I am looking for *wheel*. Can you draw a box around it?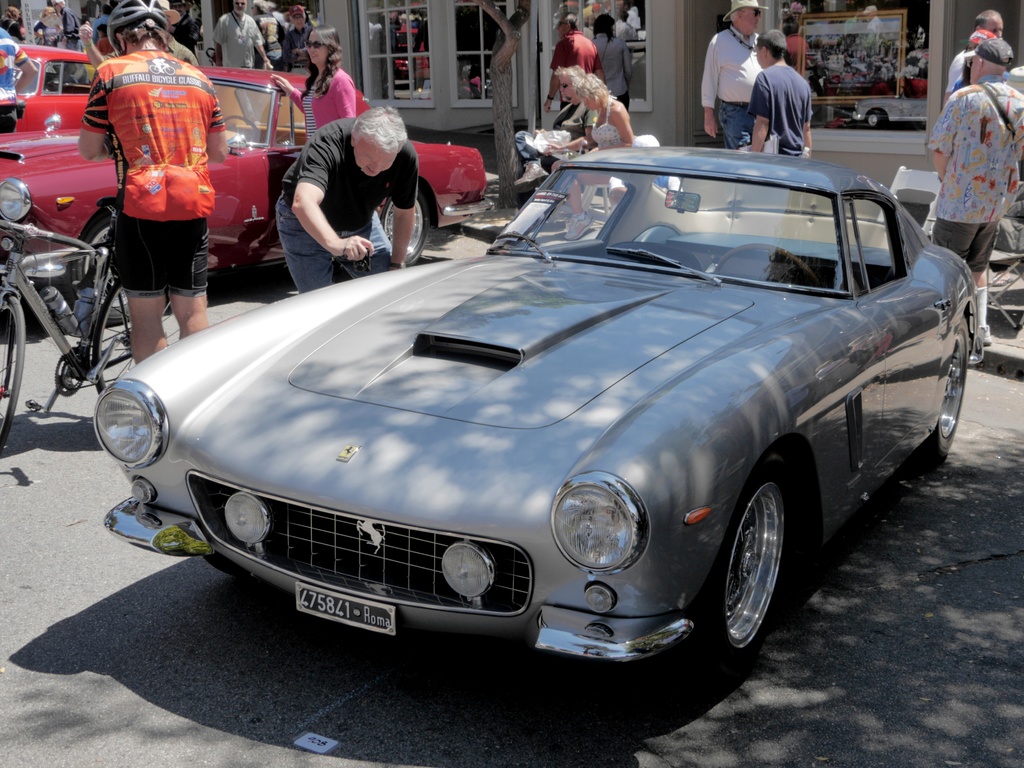
Sure, the bounding box is (left=91, top=268, right=184, bottom=394).
